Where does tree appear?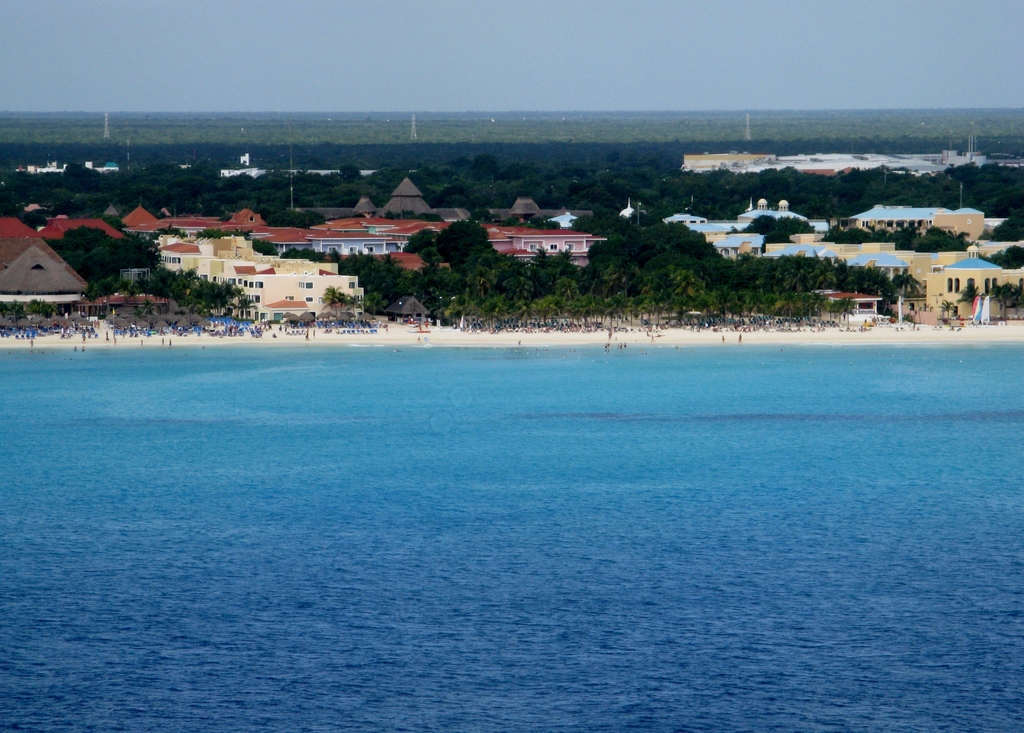
Appears at <box>728,217,815,251</box>.
